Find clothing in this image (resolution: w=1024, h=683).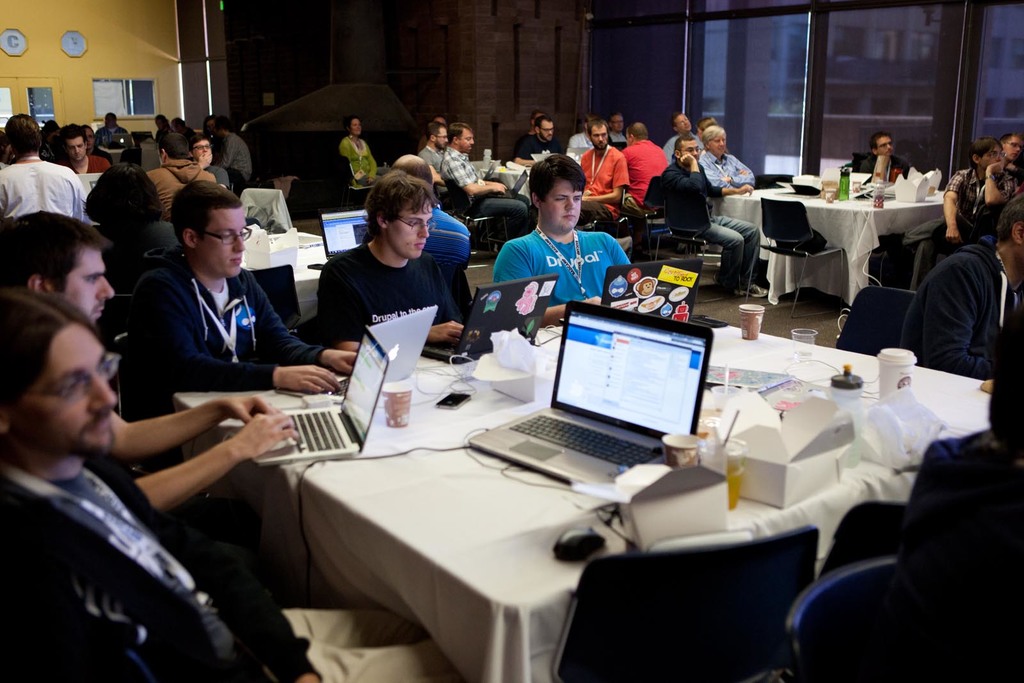
<box>339,136,386,189</box>.
